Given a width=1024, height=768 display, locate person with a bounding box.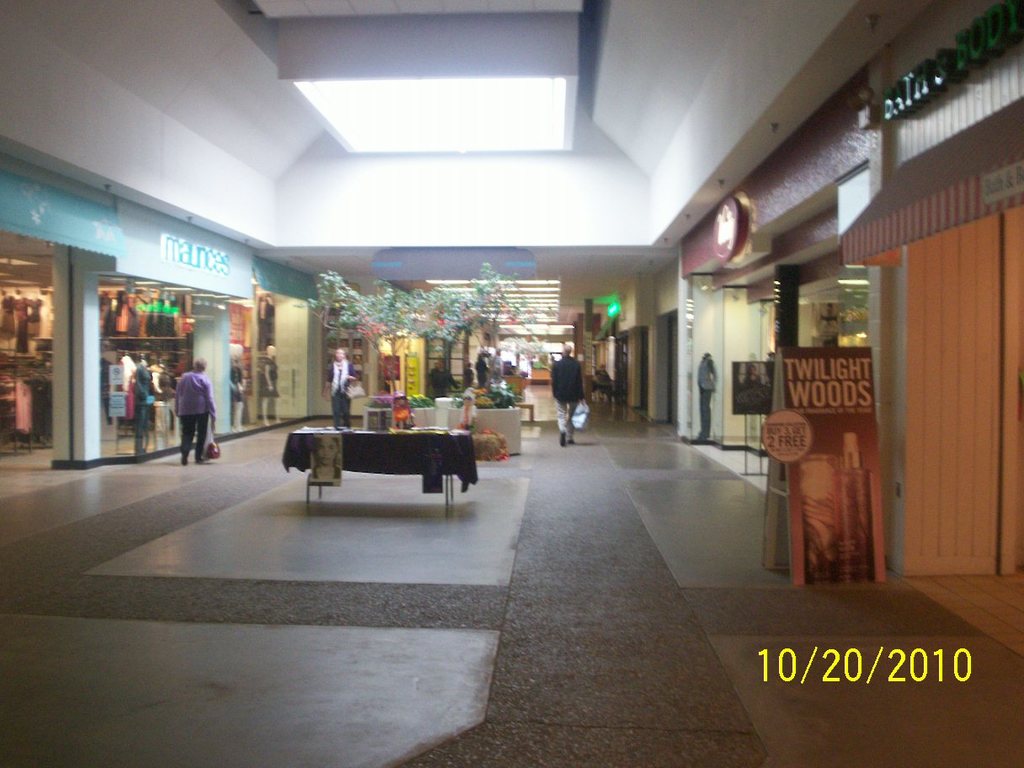
Located: locate(547, 339, 590, 448).
